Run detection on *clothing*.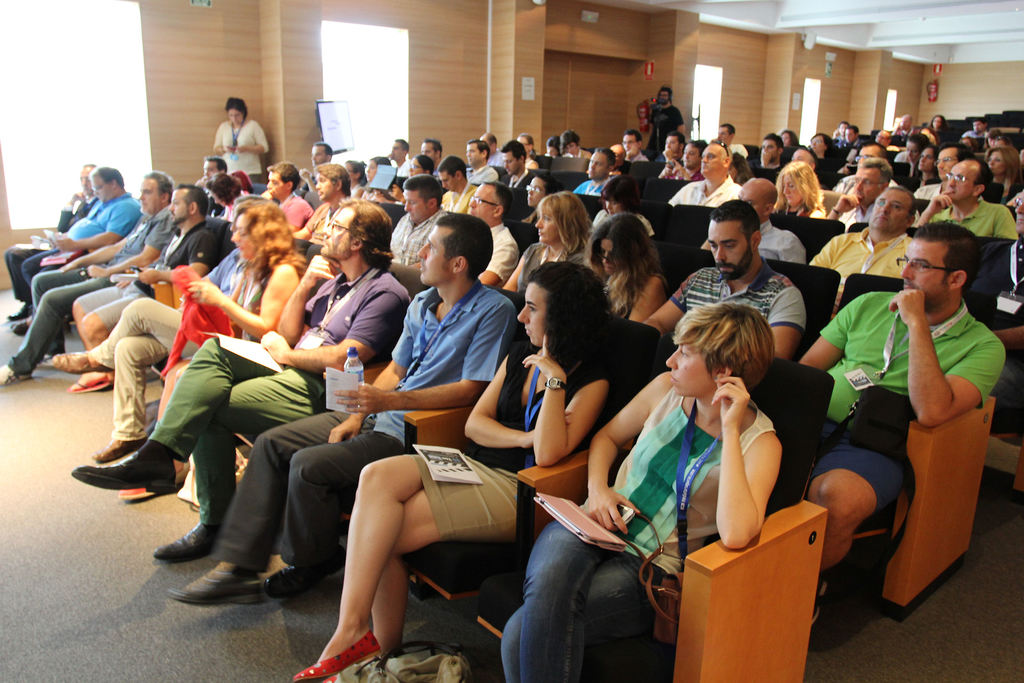
Result: [x1=613, y1=163, x2=632, y2=177].
